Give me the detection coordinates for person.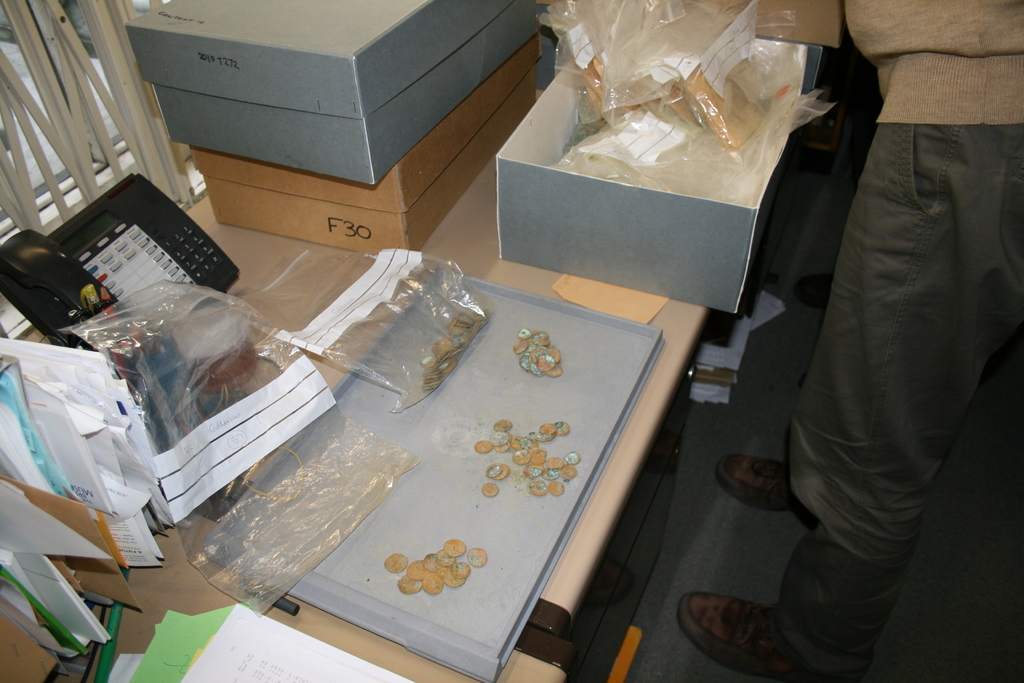
{"x1": 677, "y1": 0, "x2": 1023, "y2": 682}.
